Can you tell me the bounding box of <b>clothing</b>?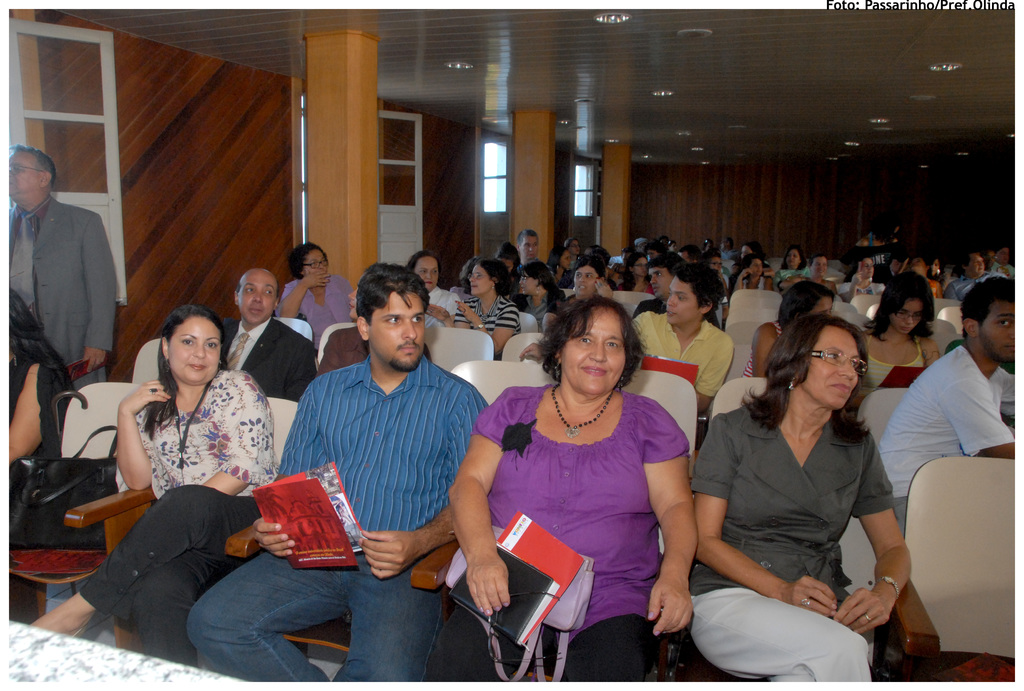
rect(275, 274, 355, 339).
